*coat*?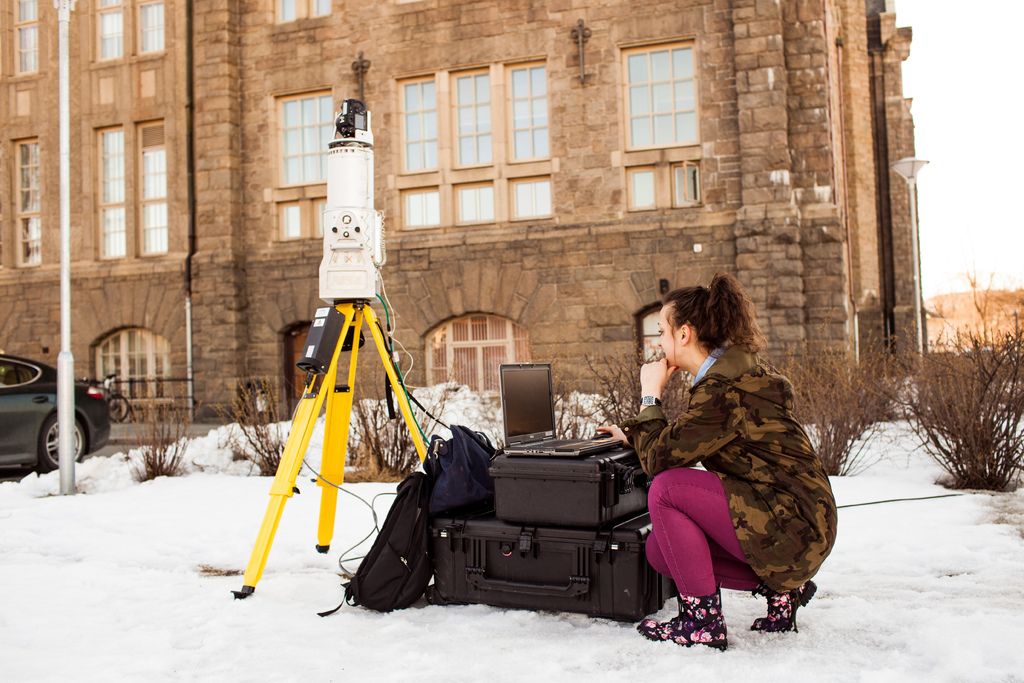
crop(625, 342, 837, 592)
